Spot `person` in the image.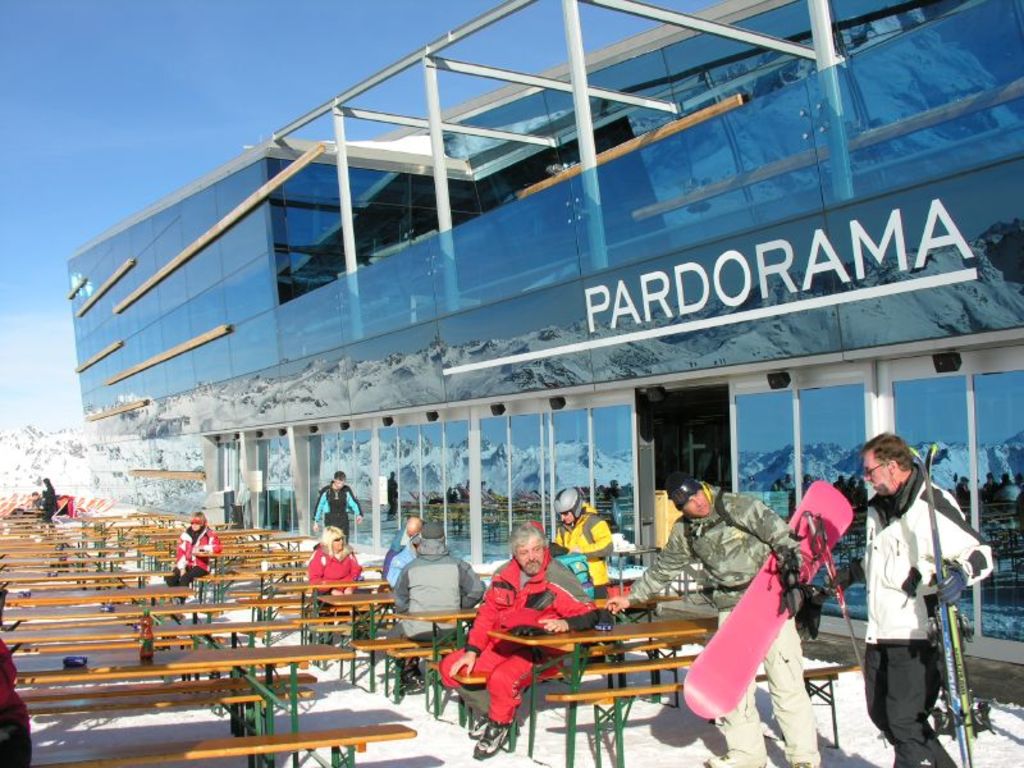
`person` found at [left=439, top=513, right=607, bottom=760].
